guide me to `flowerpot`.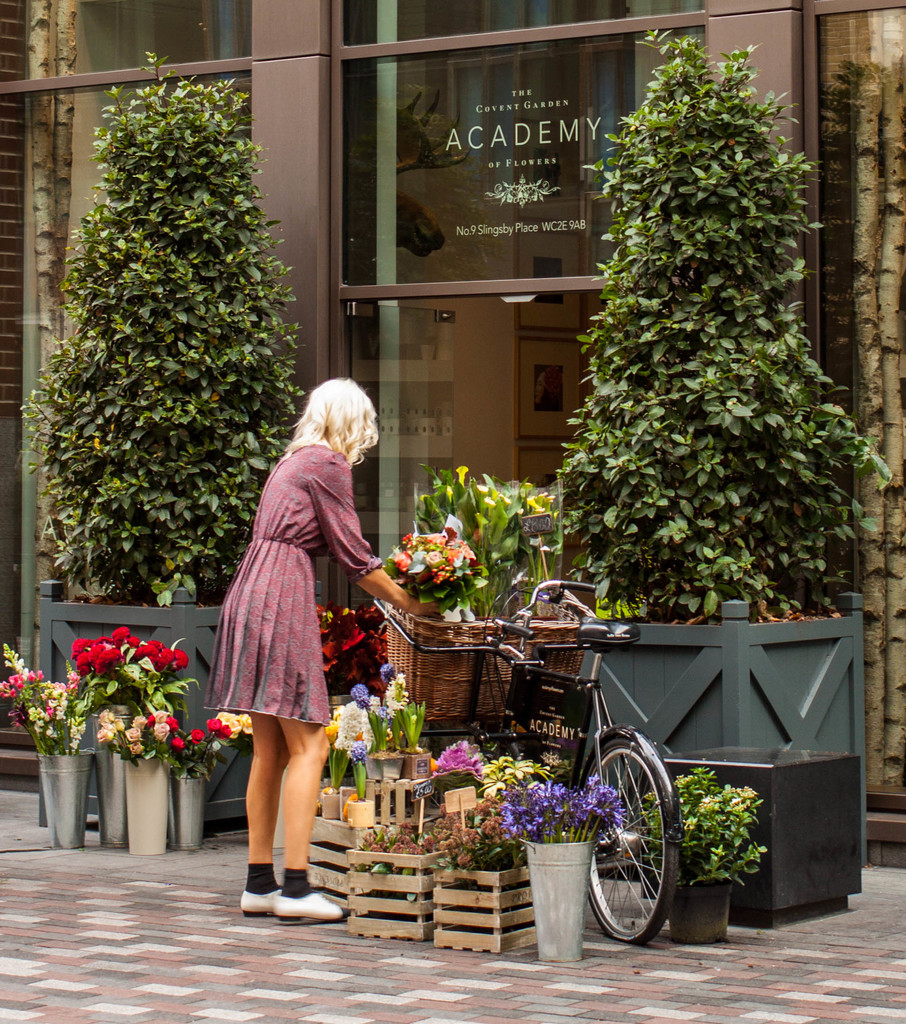
Guidance: (532, 799, 623, 939).
